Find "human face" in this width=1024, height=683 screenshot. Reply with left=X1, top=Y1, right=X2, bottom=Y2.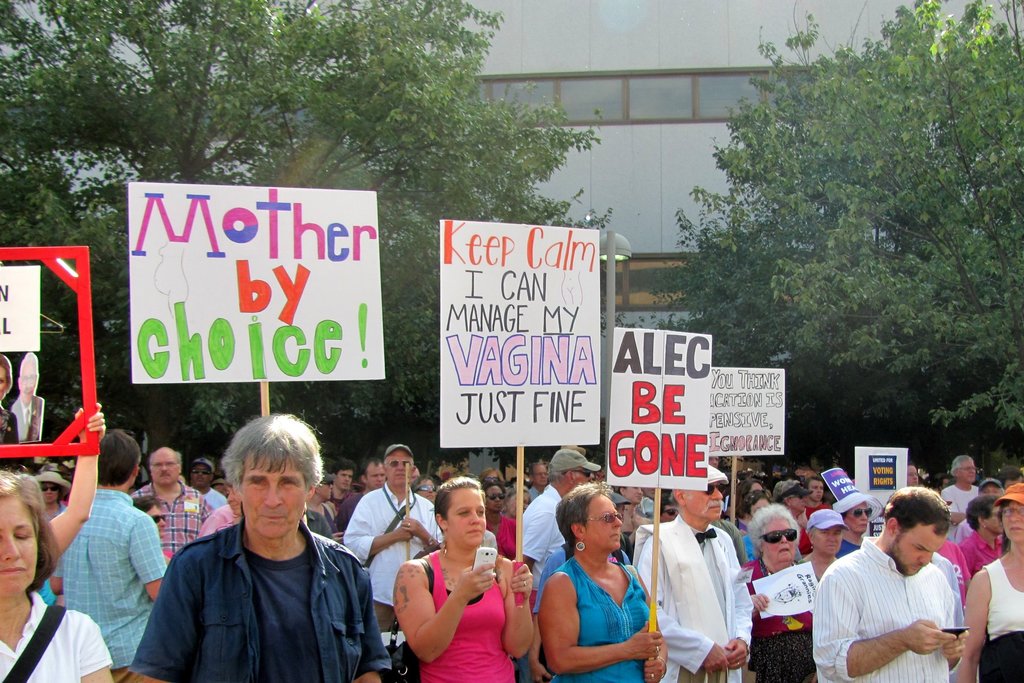
left=892, top=523, right=948, bottom=573.
